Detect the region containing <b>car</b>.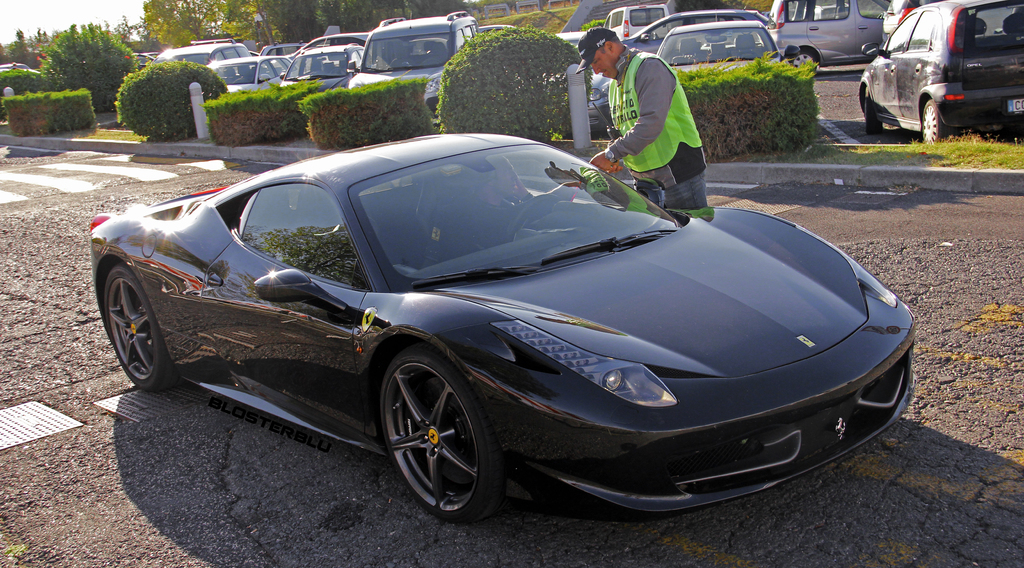
x1=345, y1=10, x2=486, y2=121.
